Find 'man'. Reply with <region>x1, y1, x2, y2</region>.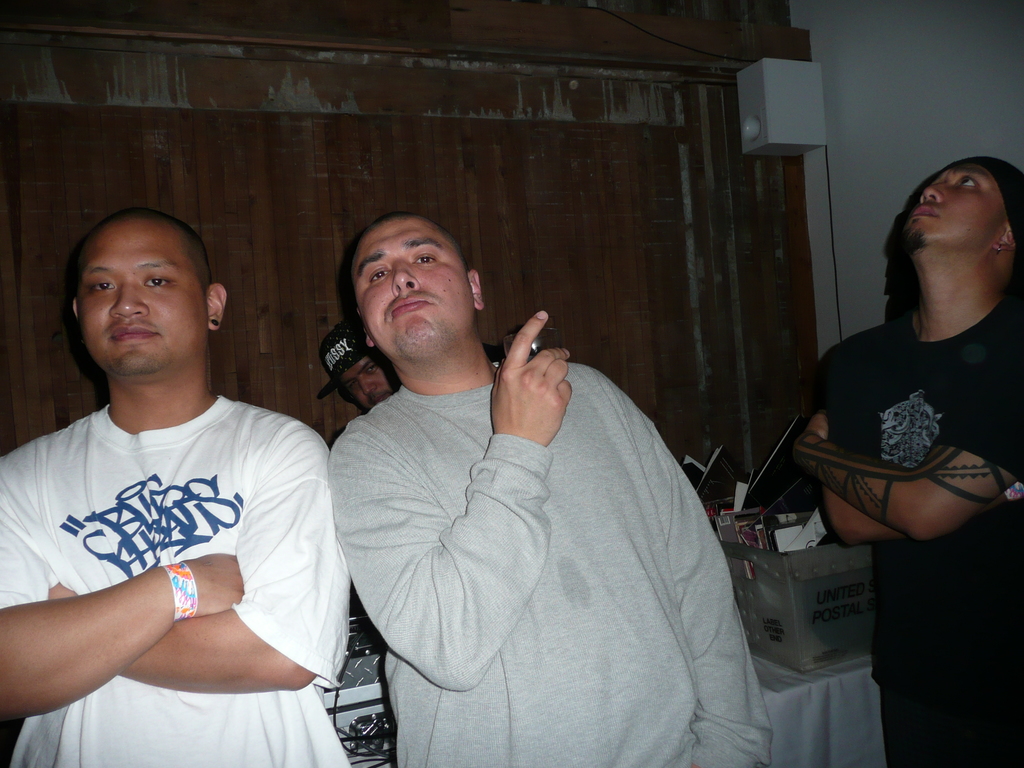
<region>790, 155, 1023, 767</region>.
